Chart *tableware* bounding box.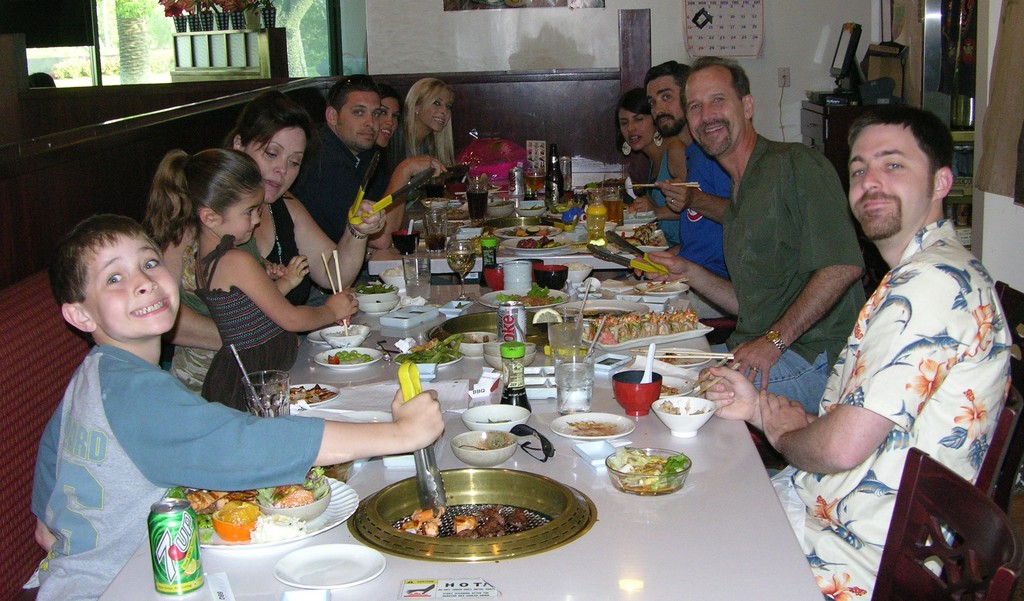
Charted: (633,280,692,297).
